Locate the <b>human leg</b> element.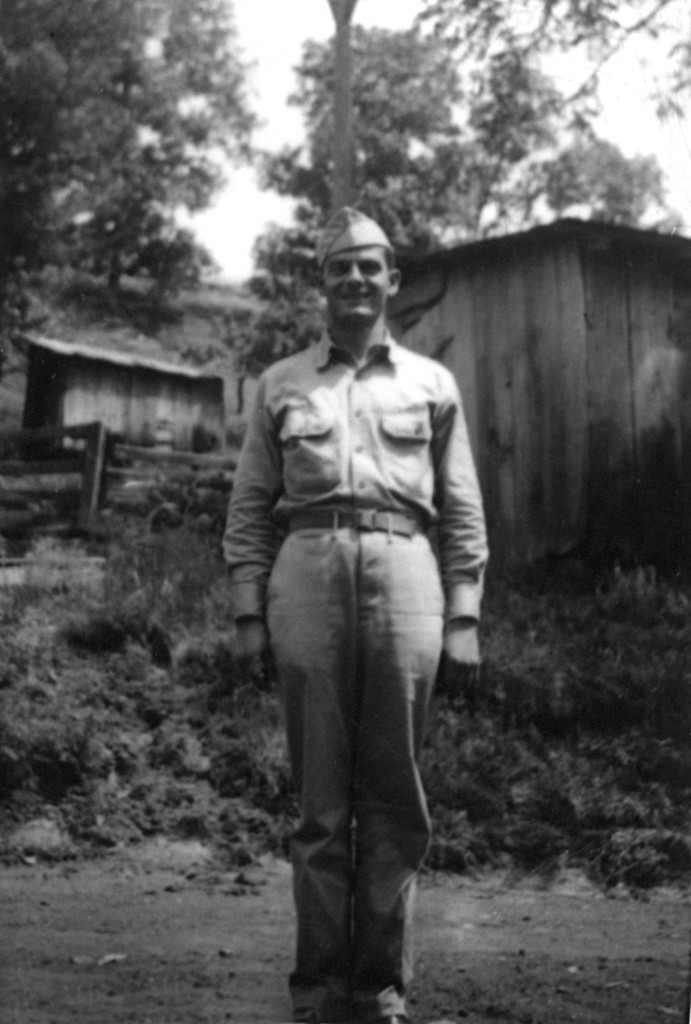
Element bbox: [x1=268, y1=522, x2=366, y2=1023].
